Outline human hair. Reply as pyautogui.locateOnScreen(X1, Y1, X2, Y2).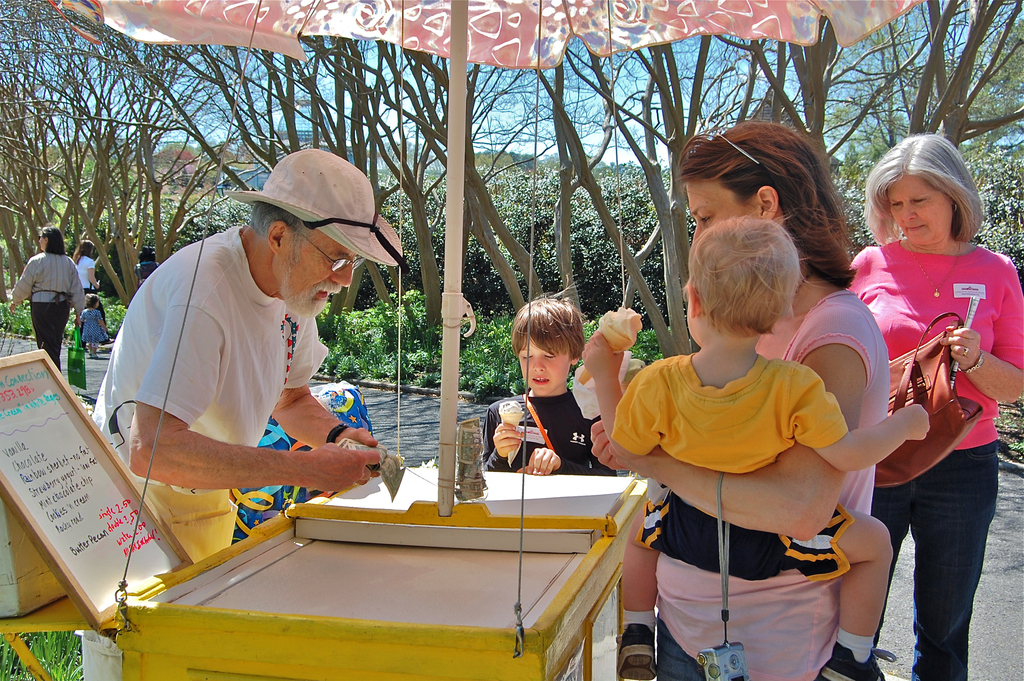
pyautogui.locateOnScreen(863, 133, 984, 246).
